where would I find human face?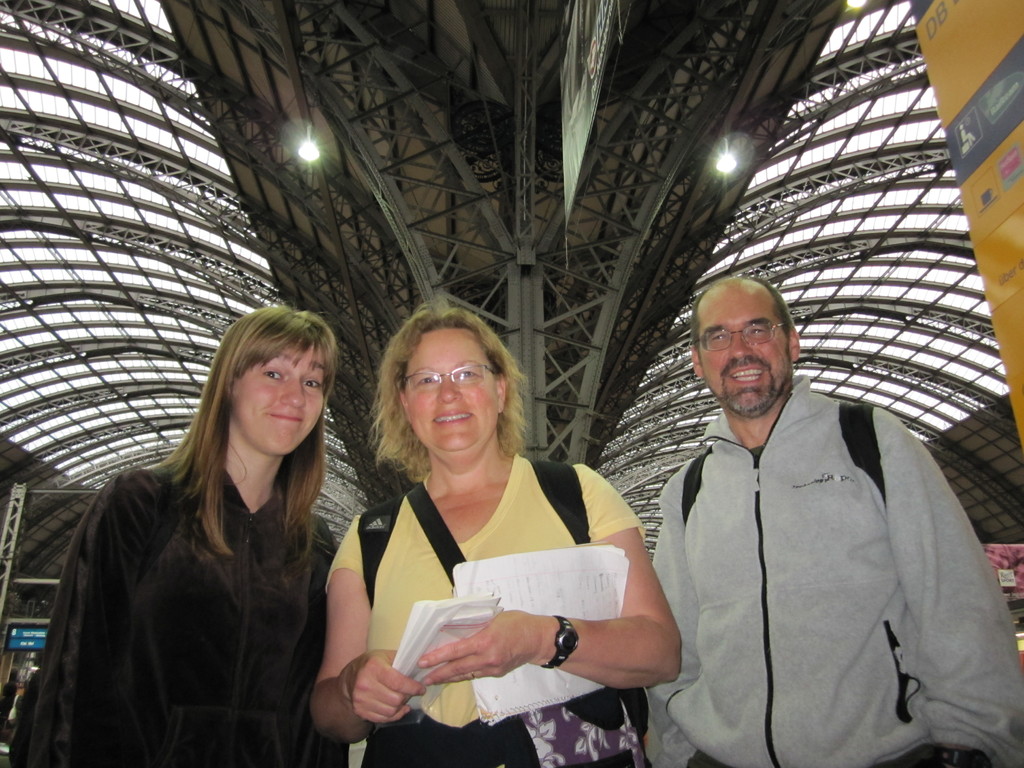
At Rect(230, 333, 327, 450).
